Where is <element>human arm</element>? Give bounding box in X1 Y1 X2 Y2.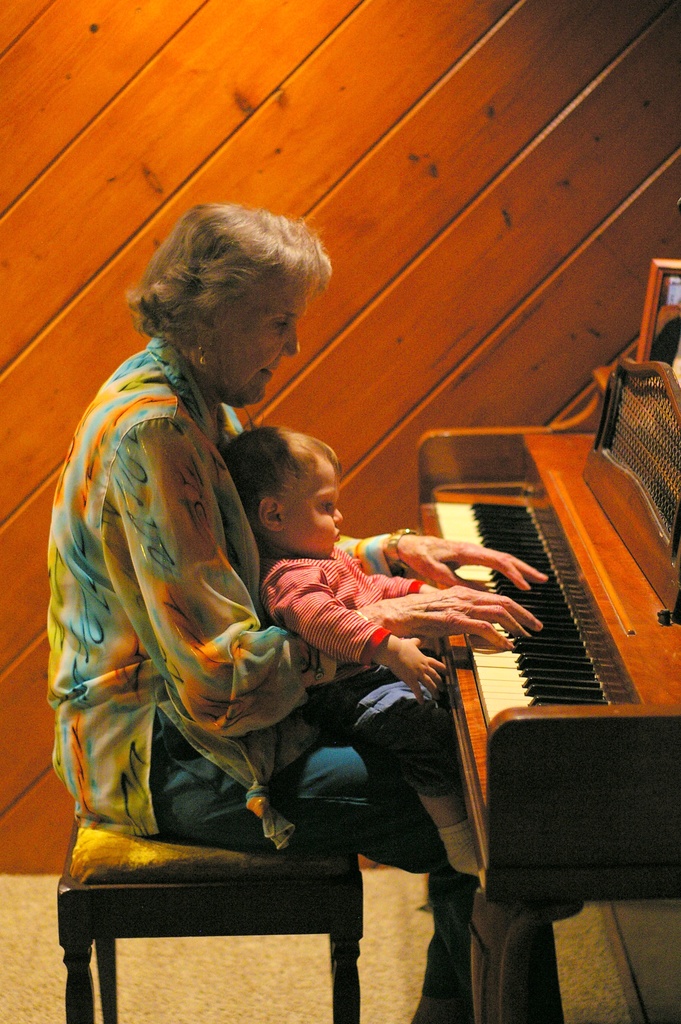
354 574 543 647.
